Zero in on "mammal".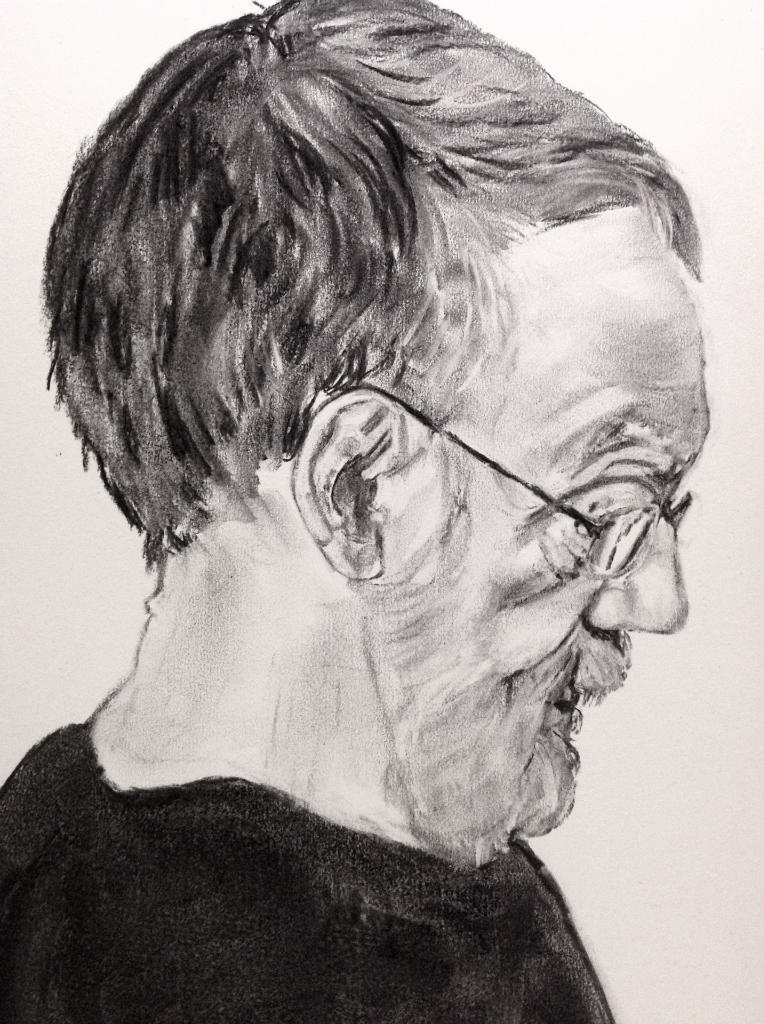
Zeroed in: rect(1, 3, 734, 1022).
